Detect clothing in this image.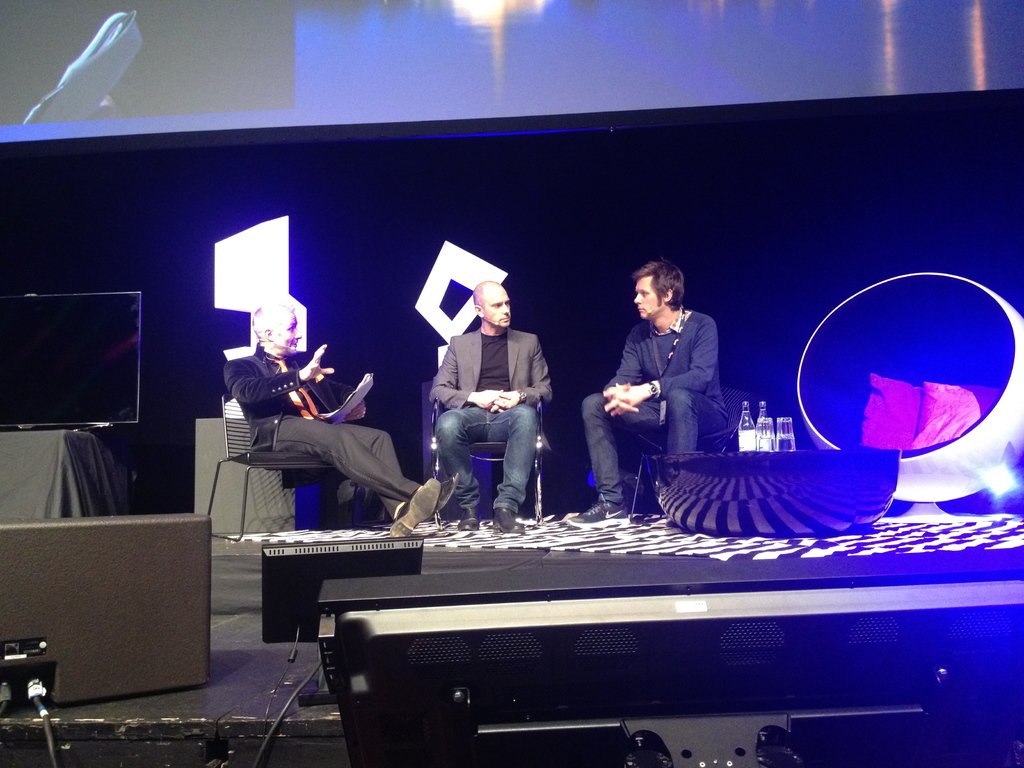
Detection: detection(226, 348, 422, 525).
